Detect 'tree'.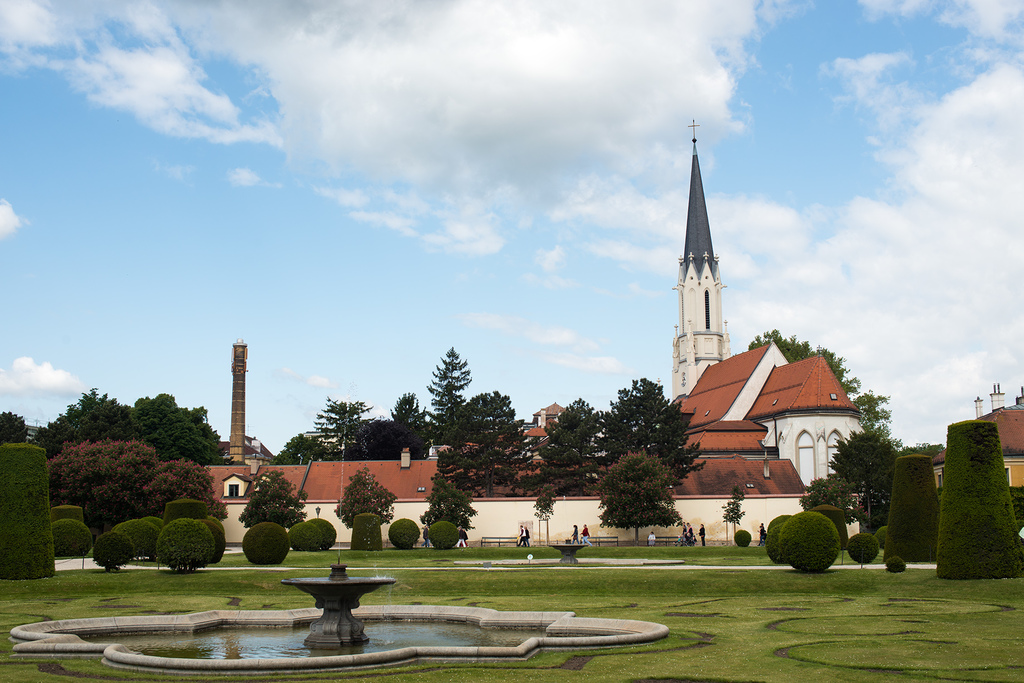
Detected at (387, 517, 420, 550).
